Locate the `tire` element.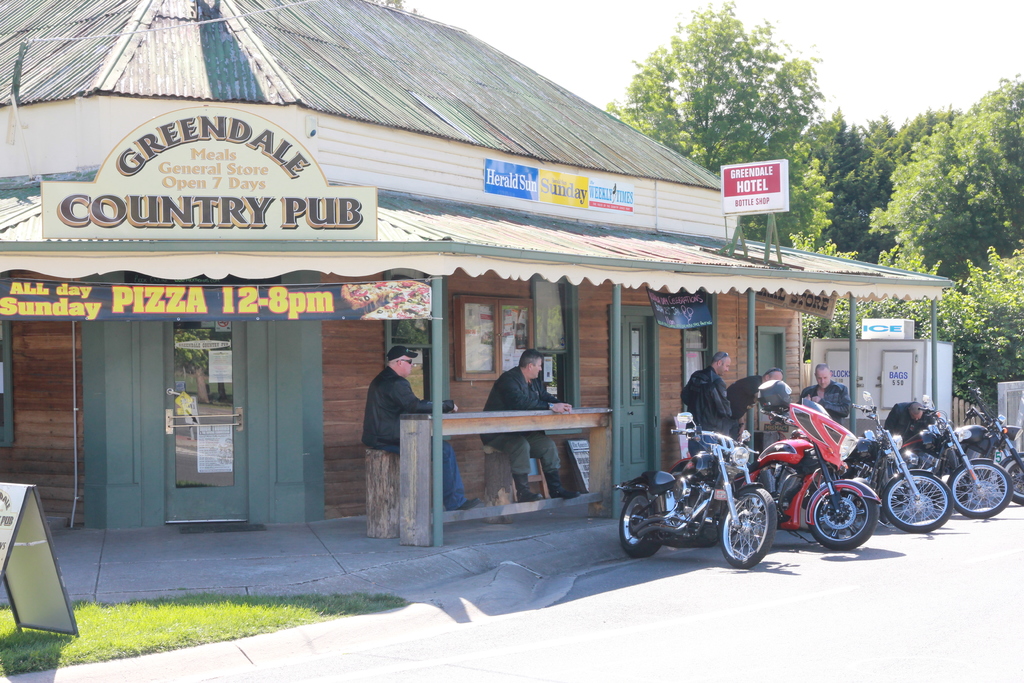
Element bbox: (879,469,950,531).
